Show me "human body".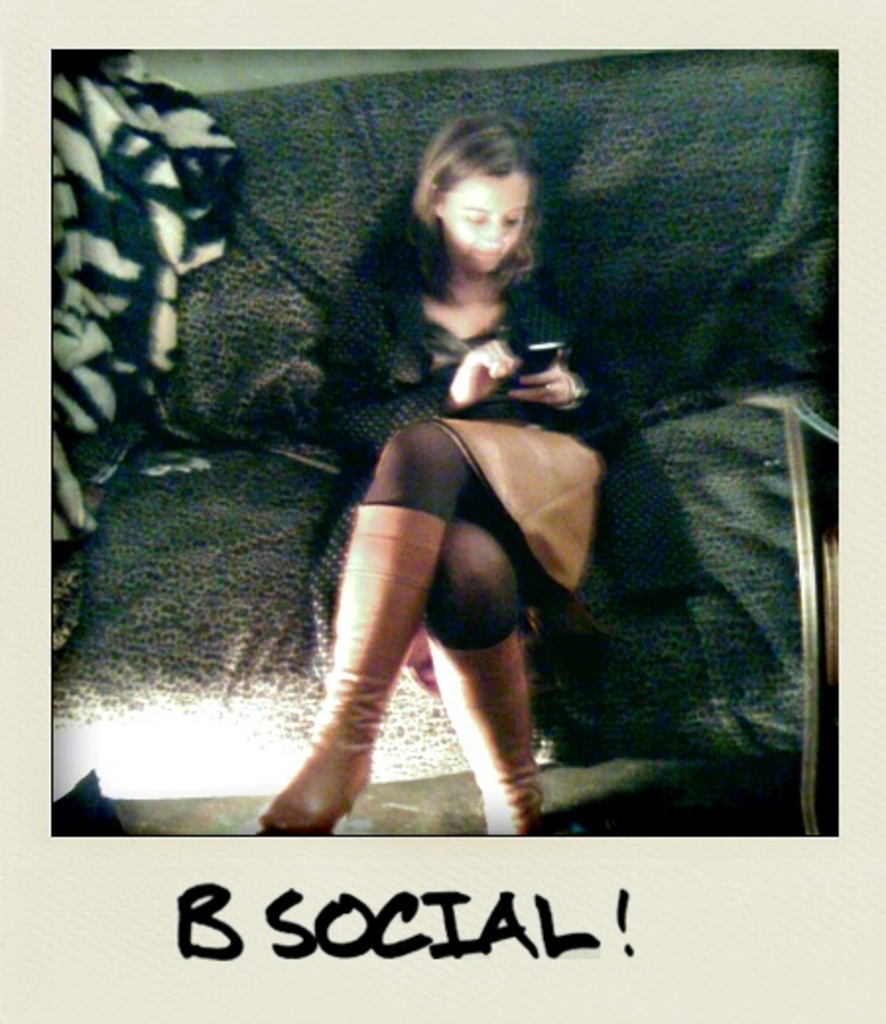
"human body" is here: rect(297, 165, 626, 872).
